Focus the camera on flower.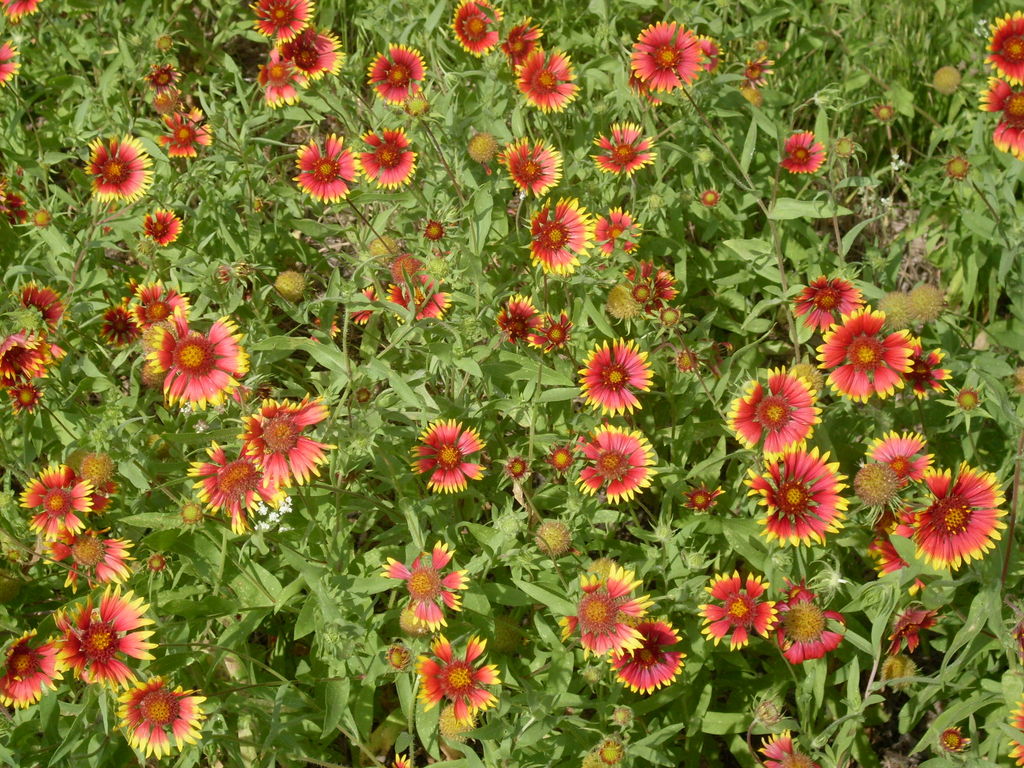
Focus region: l=780, t=130, r=828, b=179.
